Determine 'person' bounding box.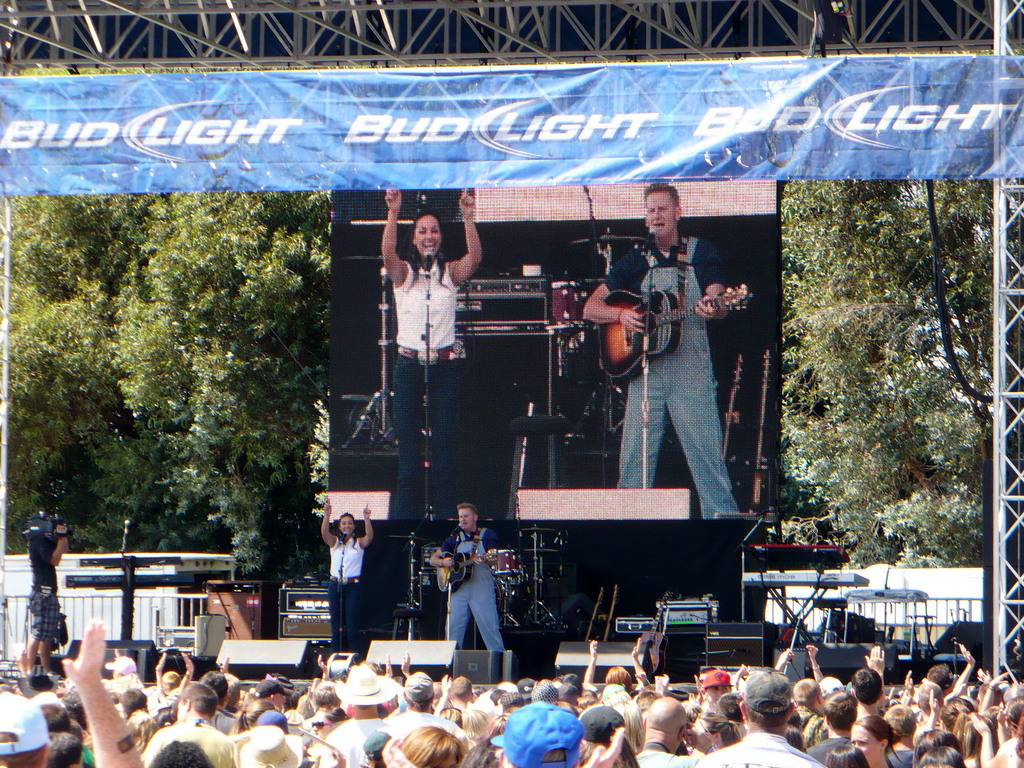
Determined: 381:182:479:527.
